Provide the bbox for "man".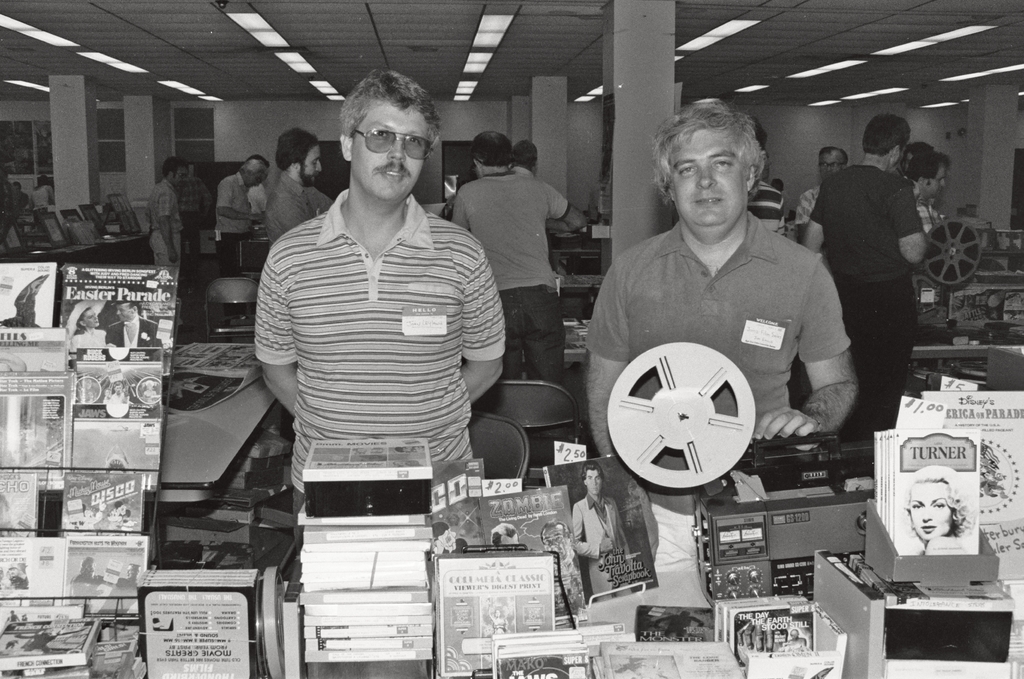
x1=511 y1=140 x2=537 y2=177.
